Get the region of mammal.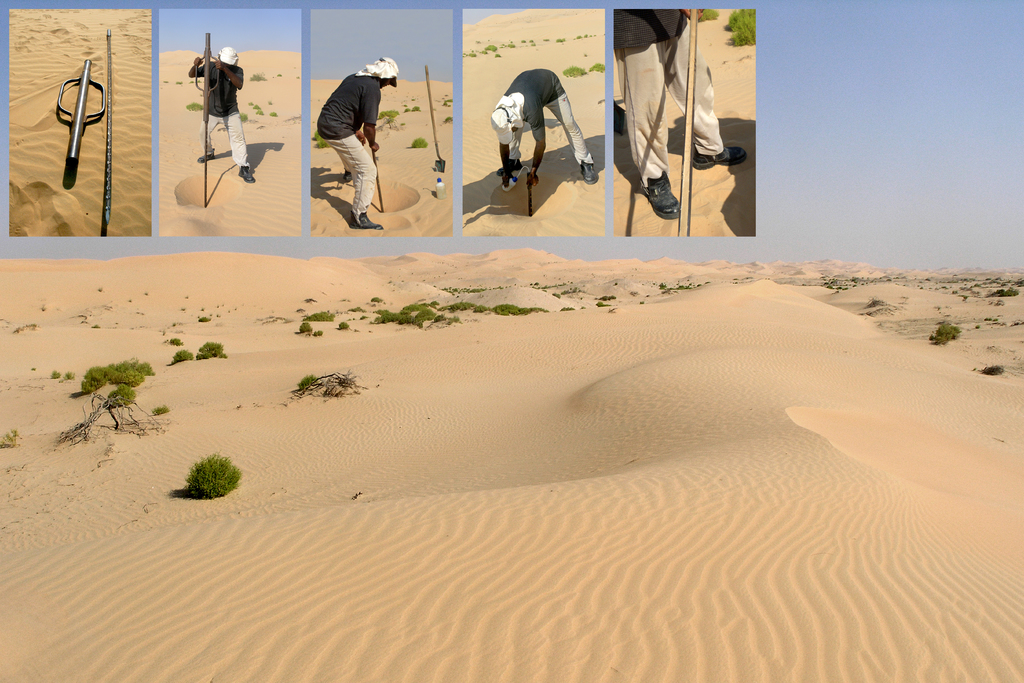
bbox=[612, 6, 744, 217].
